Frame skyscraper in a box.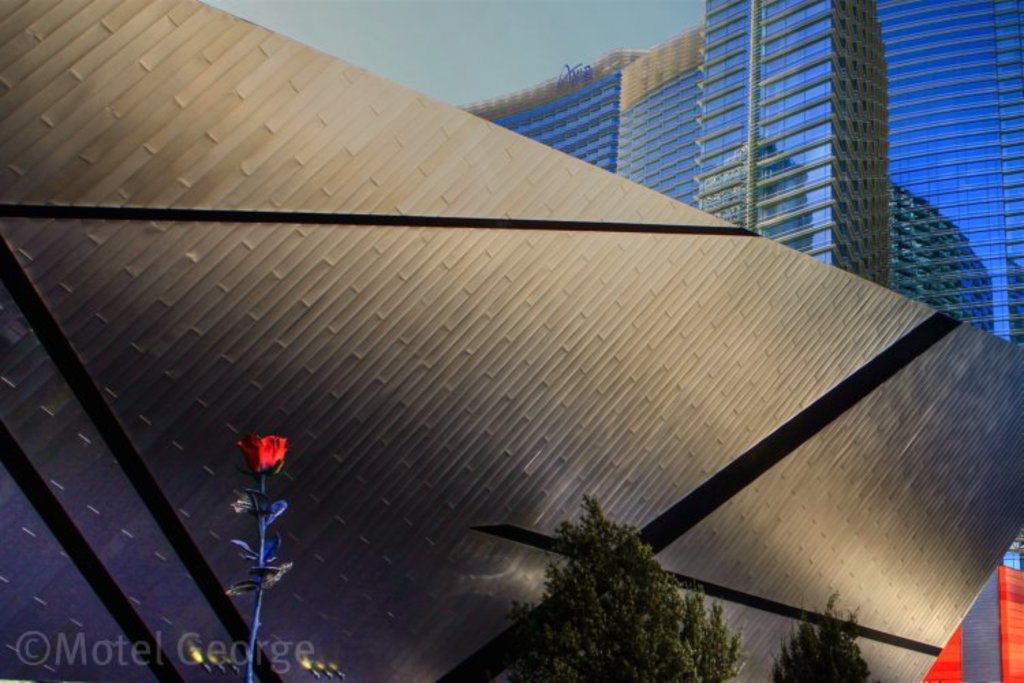
box=[535, 18, 960, 285].
